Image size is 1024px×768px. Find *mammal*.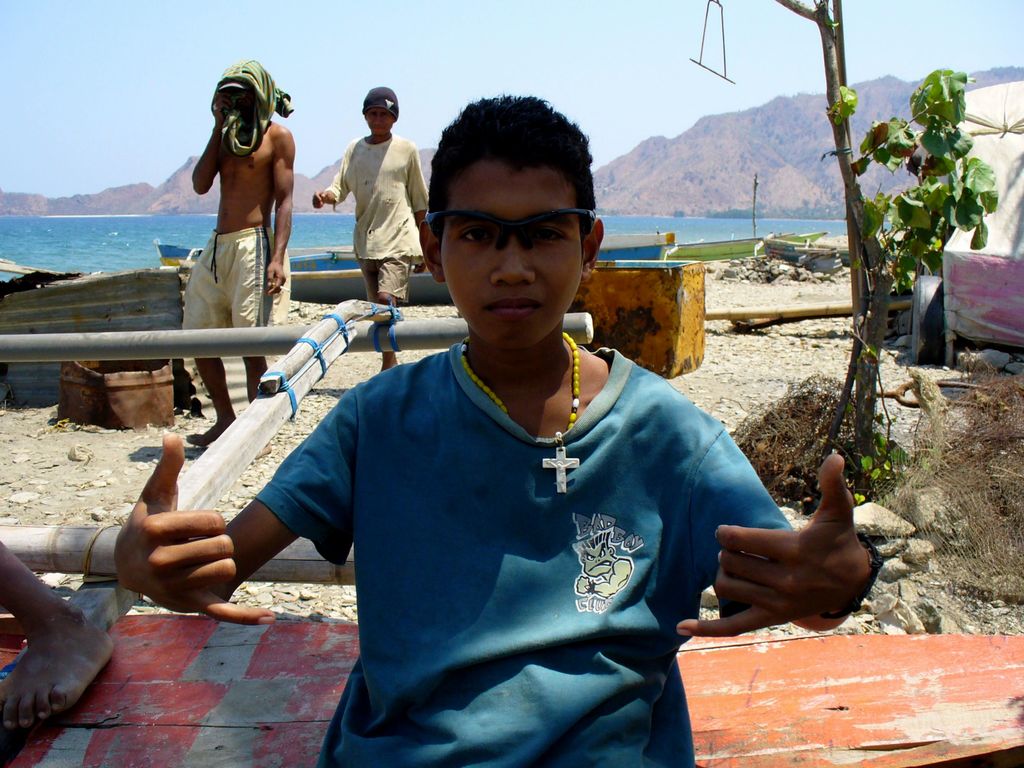
[x1=154, y1=227, x2=823, y2=747].
